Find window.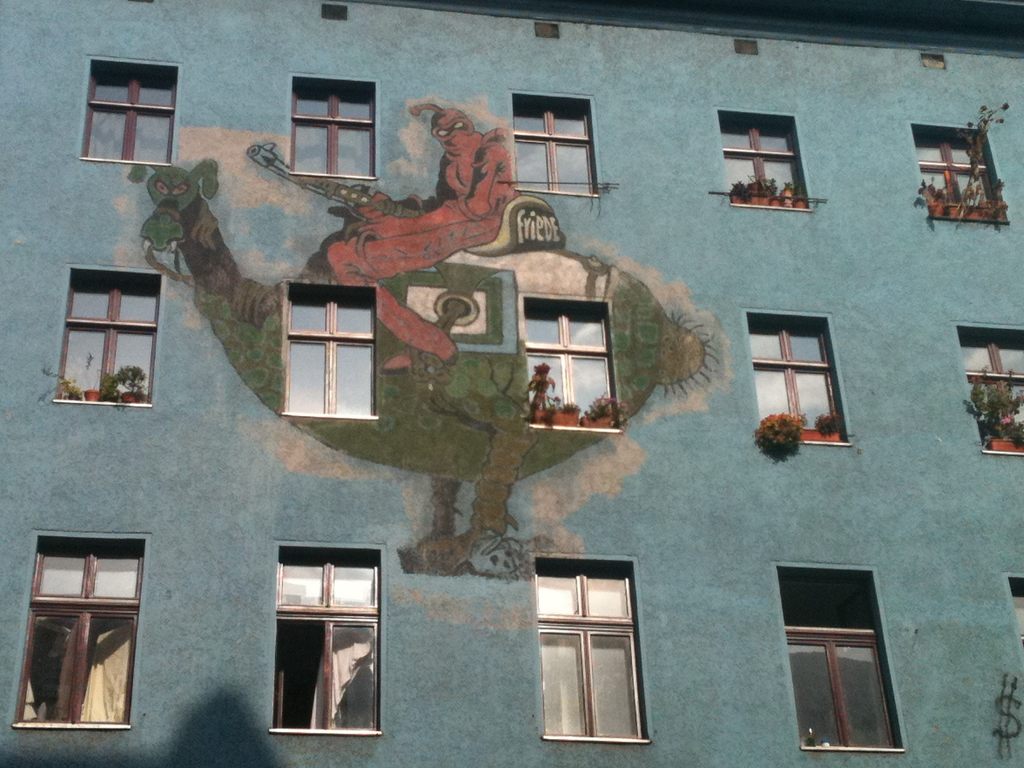
(left=282, top=284, right=383, bottom=421).
